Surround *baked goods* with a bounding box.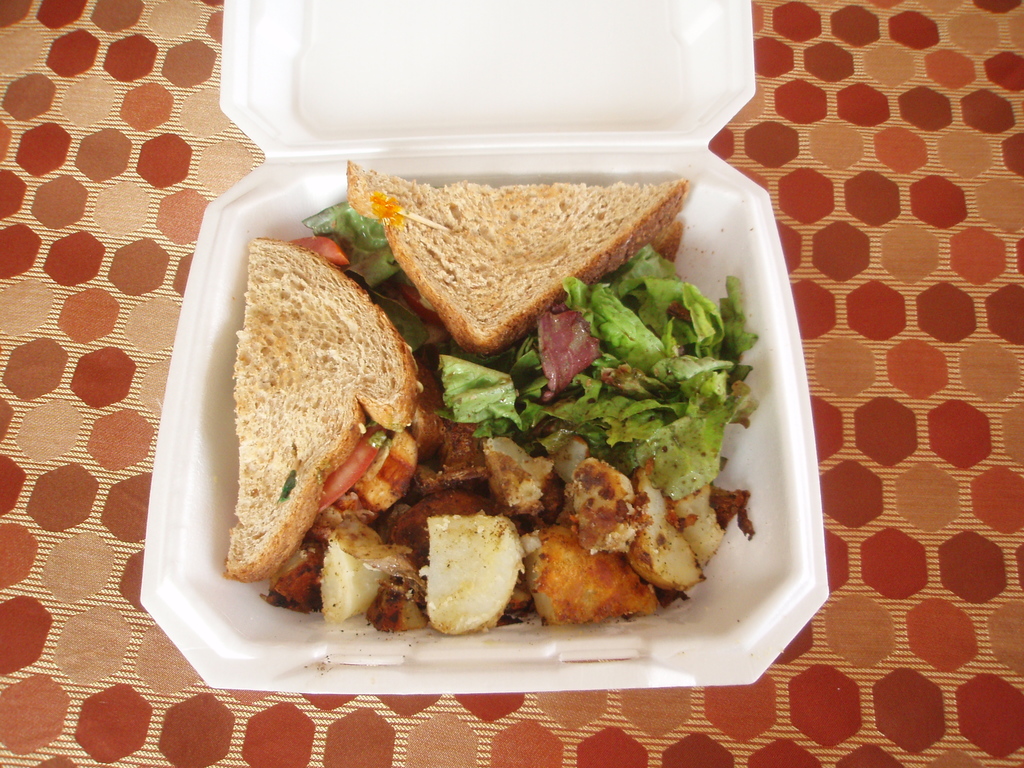
{"x1": 345, "y1": 159, "x2": 689, "y2": 369}.
